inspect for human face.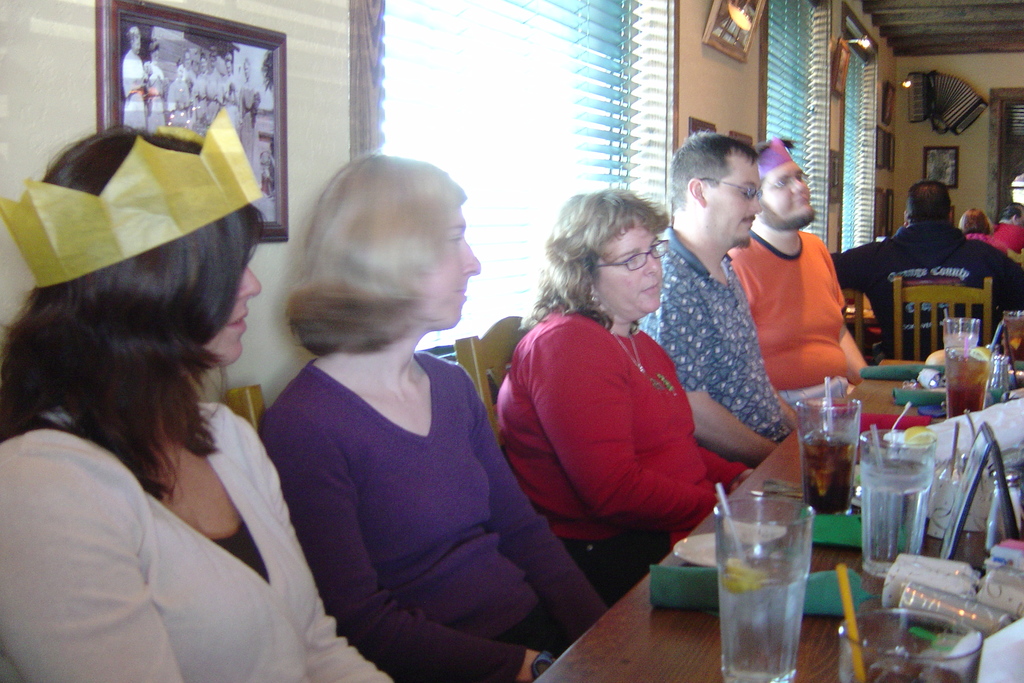
Inspection: (133, 36, 142, 53).
